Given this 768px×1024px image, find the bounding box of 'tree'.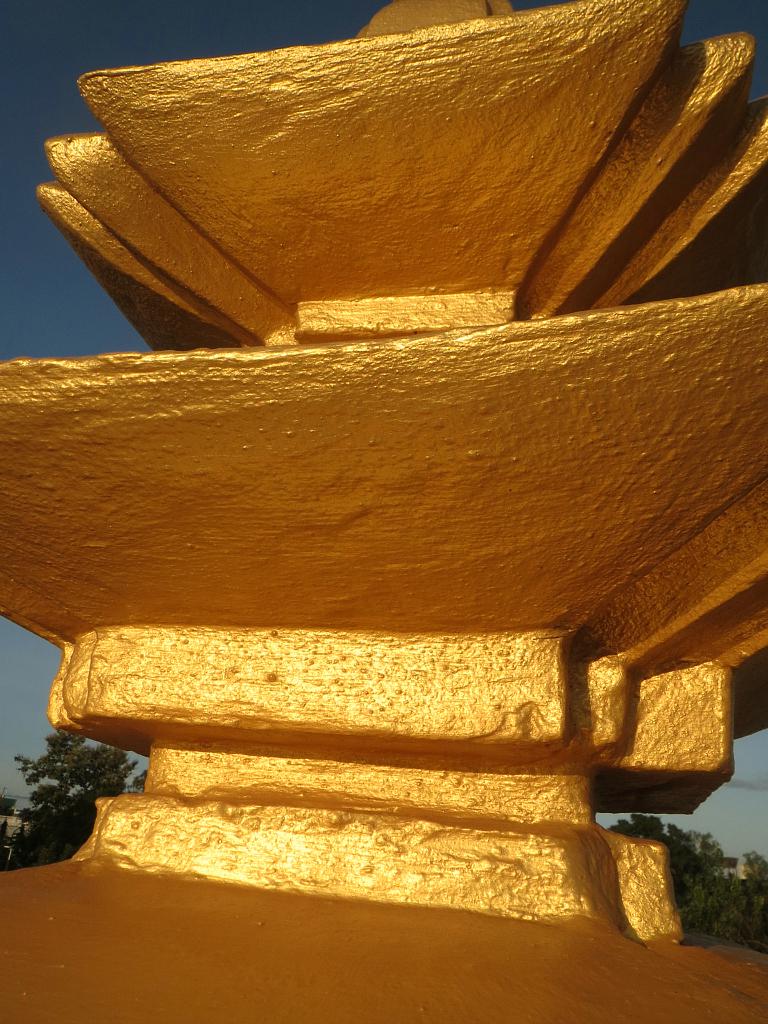
rect(603, 806, 767, 948).
